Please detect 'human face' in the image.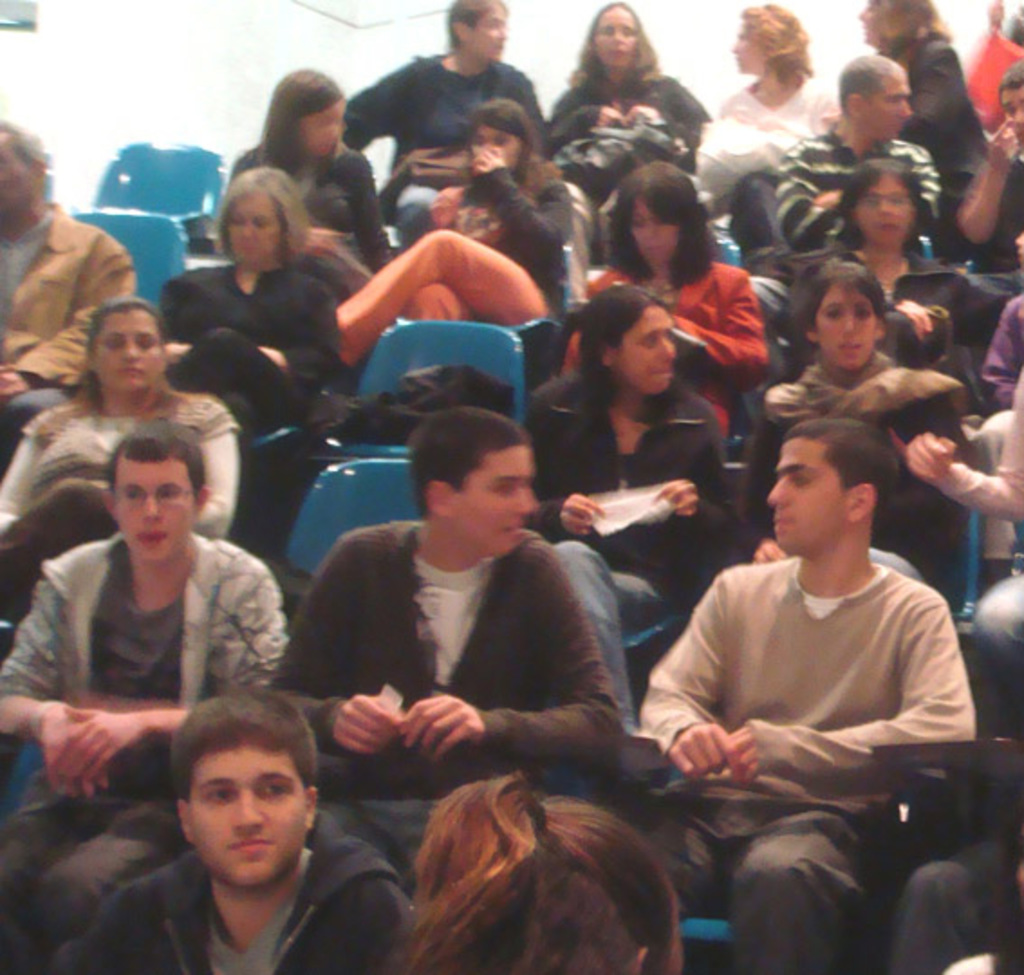
[860,0,880,43].
